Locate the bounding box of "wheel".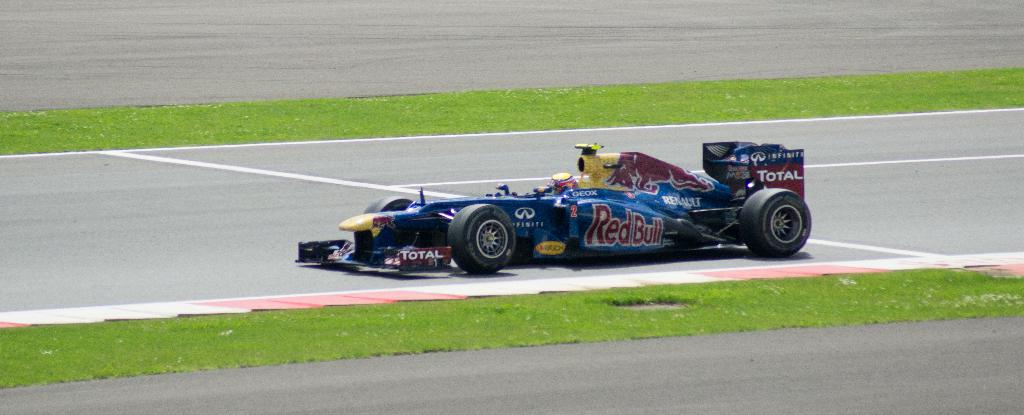
Bounding box: 447 204 516 273.
